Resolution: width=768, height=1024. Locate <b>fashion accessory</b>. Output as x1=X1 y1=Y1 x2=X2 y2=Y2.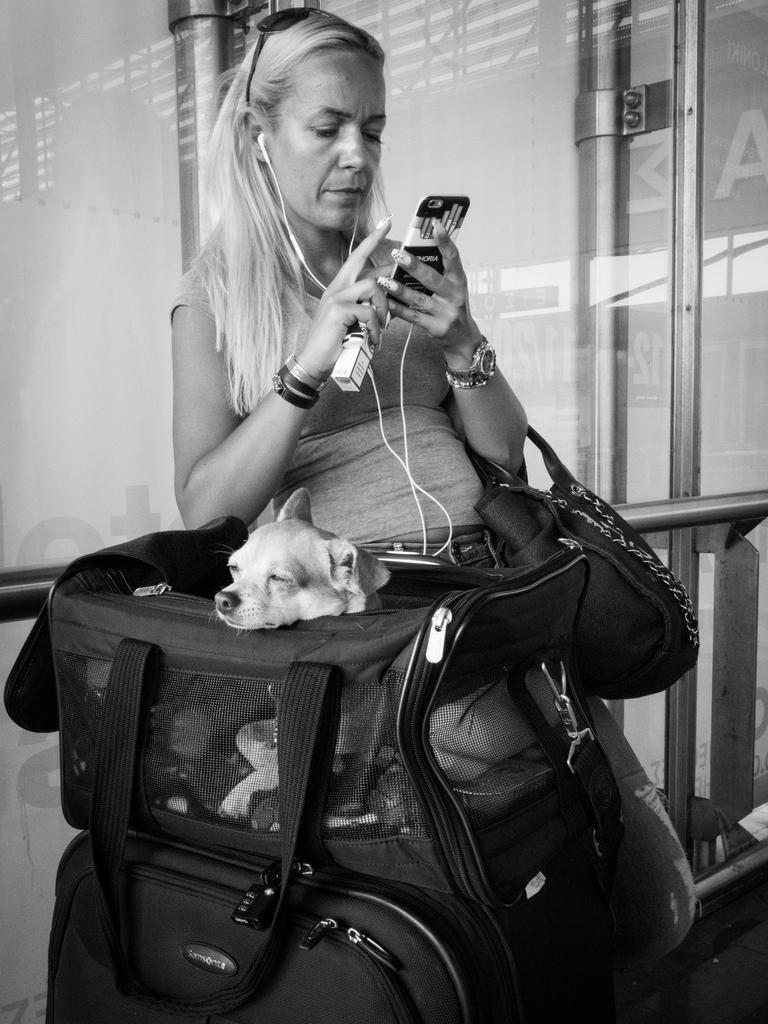
x1=457 y1=416 x2=702 y2=704.
